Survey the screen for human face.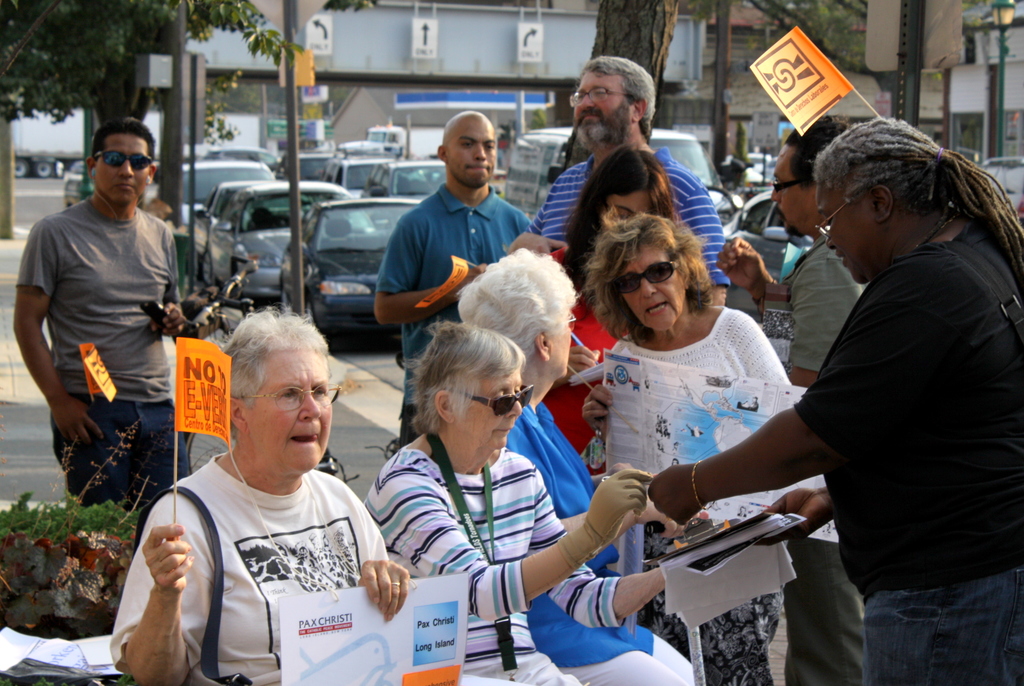
Survey found: 620/251/687/336.
